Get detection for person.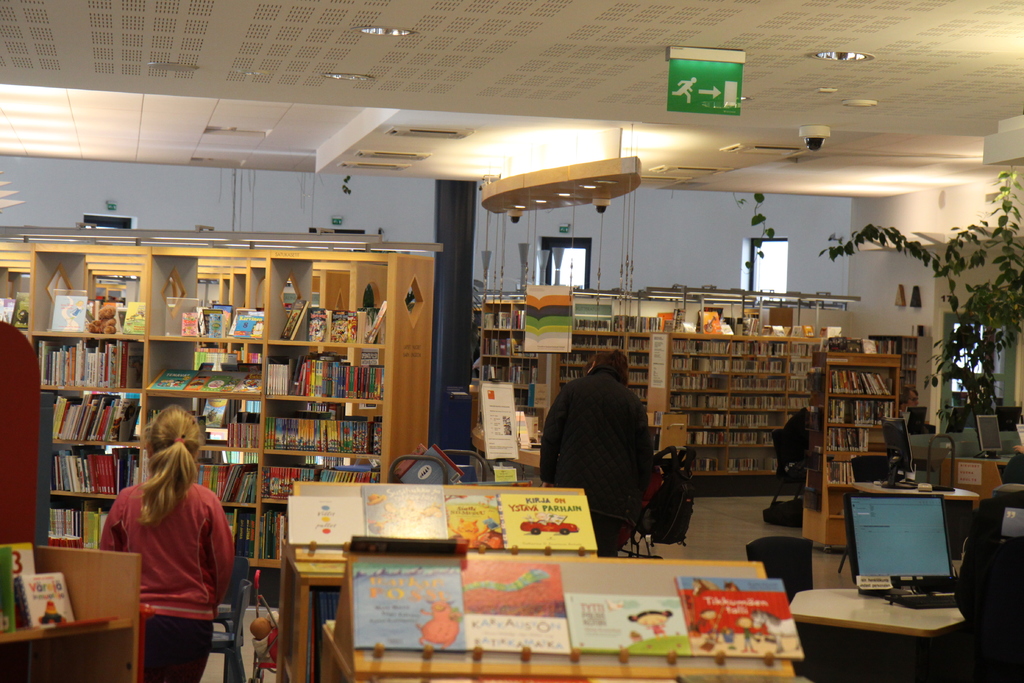
Detection: (x1=545, y1=345, x2=667, y2=550).
